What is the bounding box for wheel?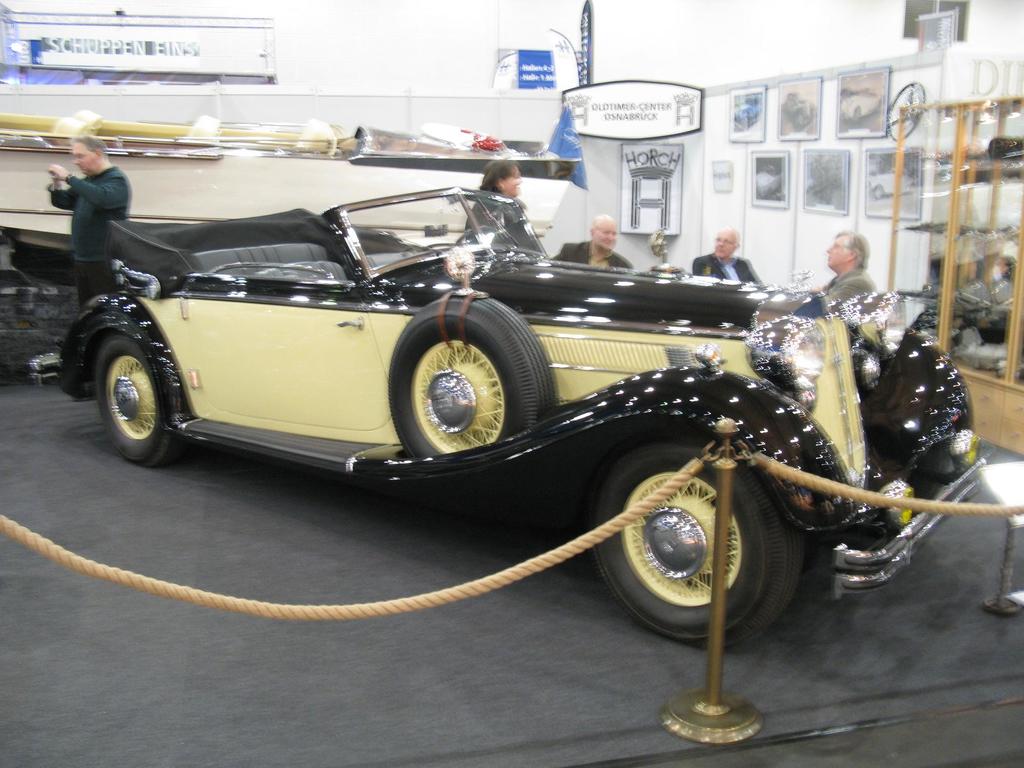
box(80, 315, 170, 460).
